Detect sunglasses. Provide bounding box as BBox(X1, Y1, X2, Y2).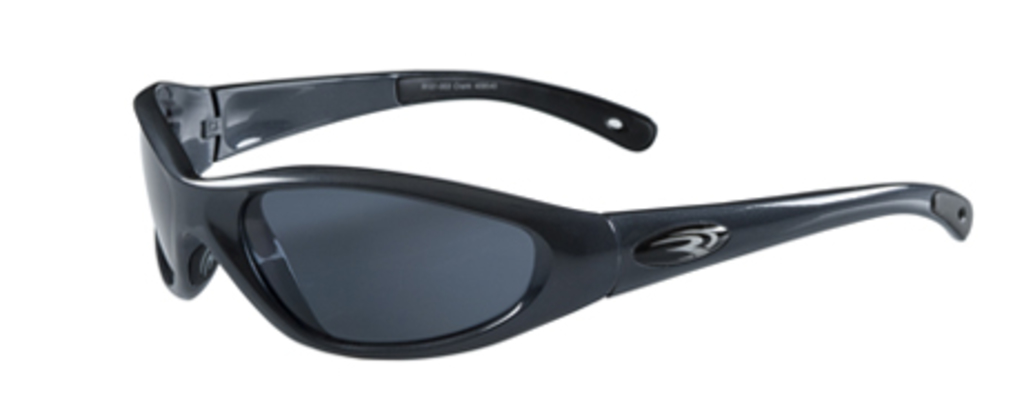
BBox(131, 67, 975, 362).
